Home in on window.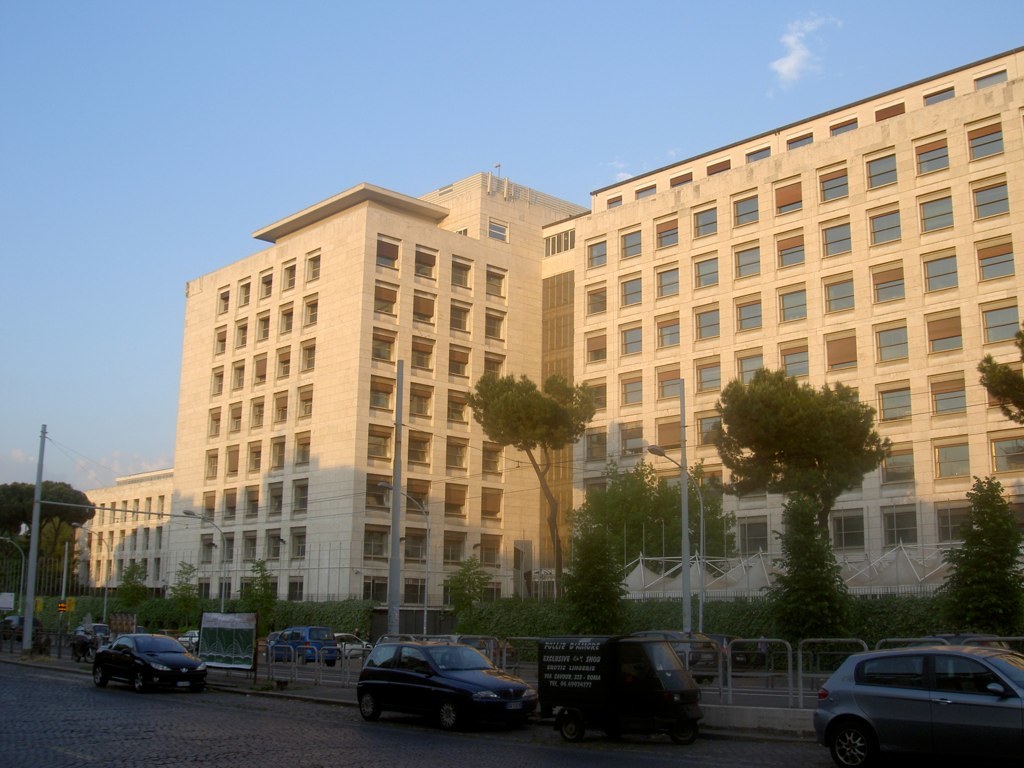
Homed in at (x1=929, y1=440, x2=970, y2=484).
